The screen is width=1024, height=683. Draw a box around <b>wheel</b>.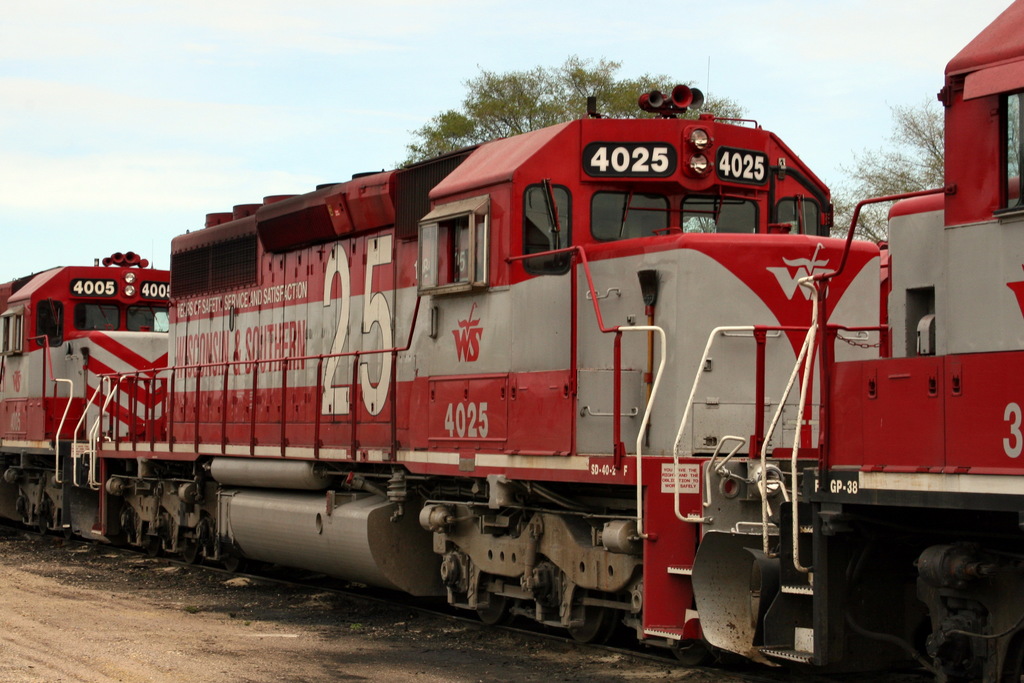
[221, 555, 241, 578].
